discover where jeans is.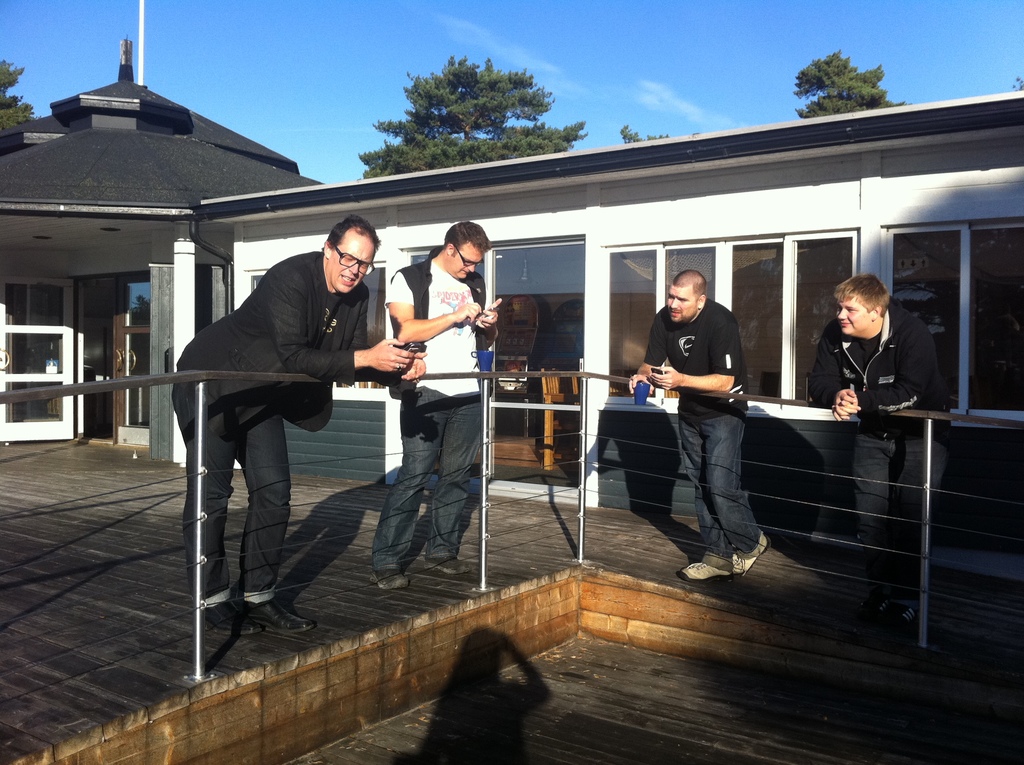
Discovered at BBox(378, 380, 493, 576).
